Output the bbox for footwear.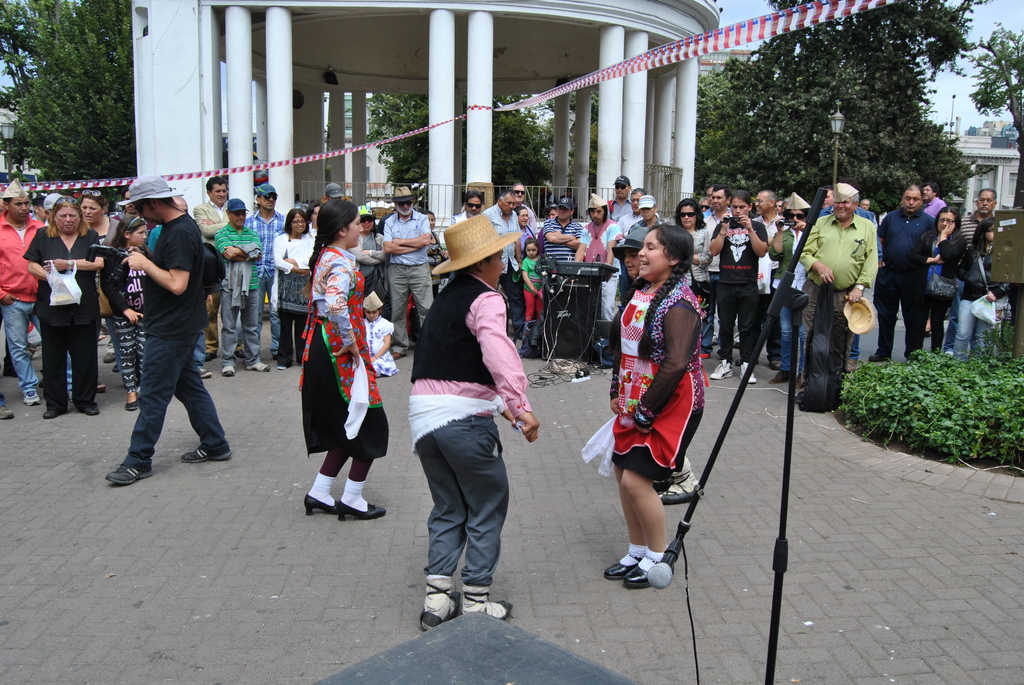
crop(26, 389, 47, 404).
